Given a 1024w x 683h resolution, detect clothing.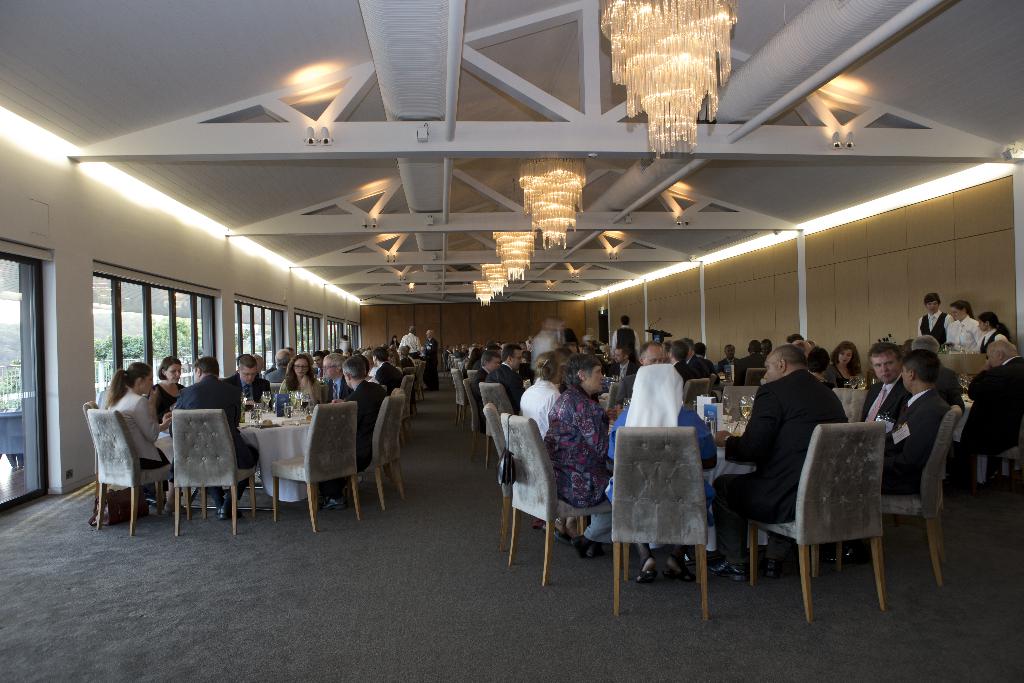
(left=529, top=329, right=561, bottom=370).
